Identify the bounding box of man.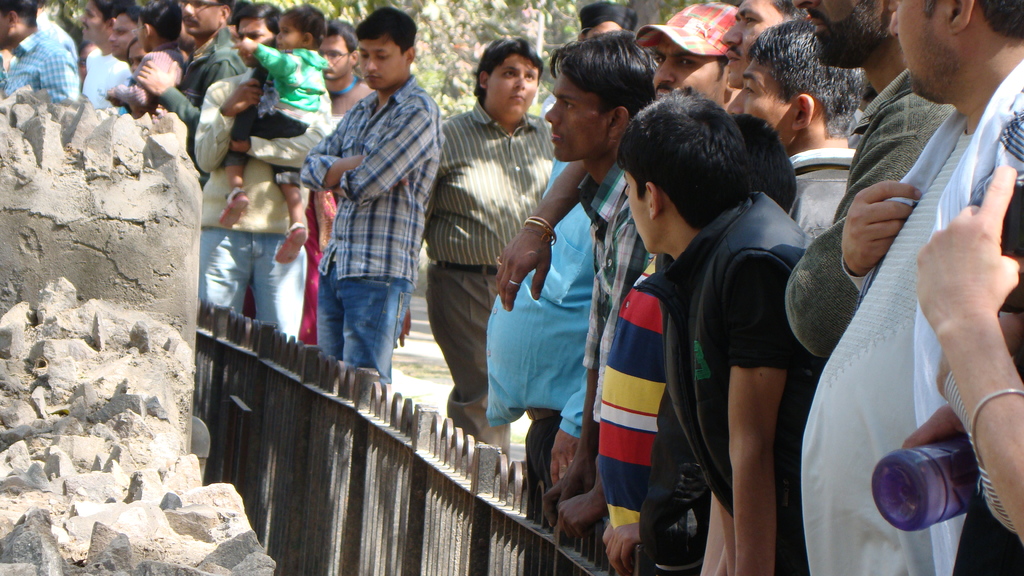
box(801, 0, 983, 415).
